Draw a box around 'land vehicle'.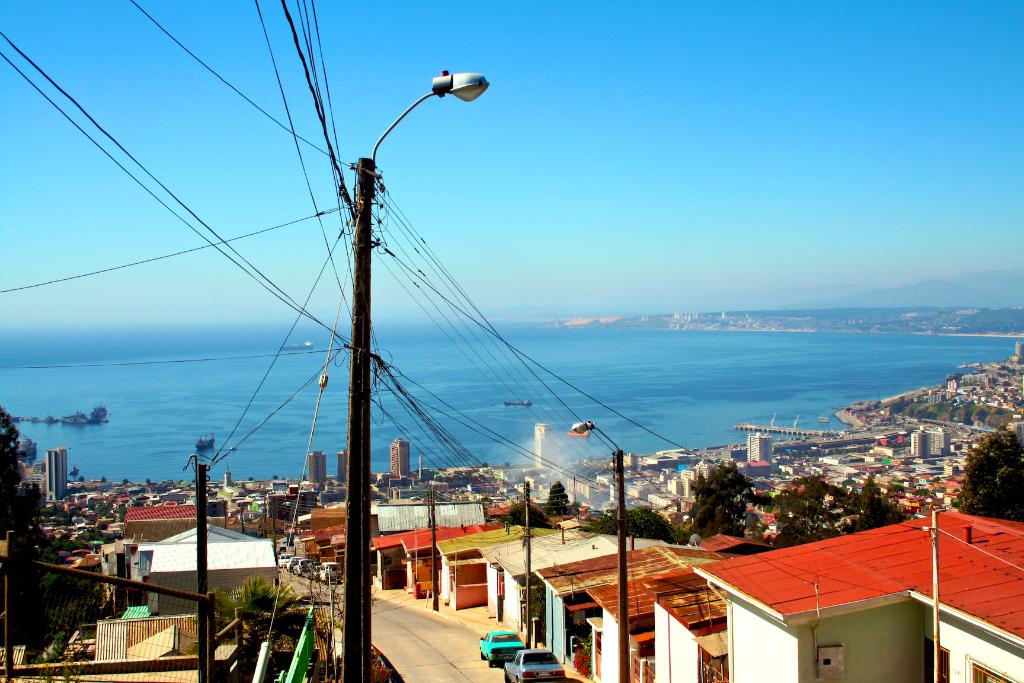
(507, 647, 563, 682).
